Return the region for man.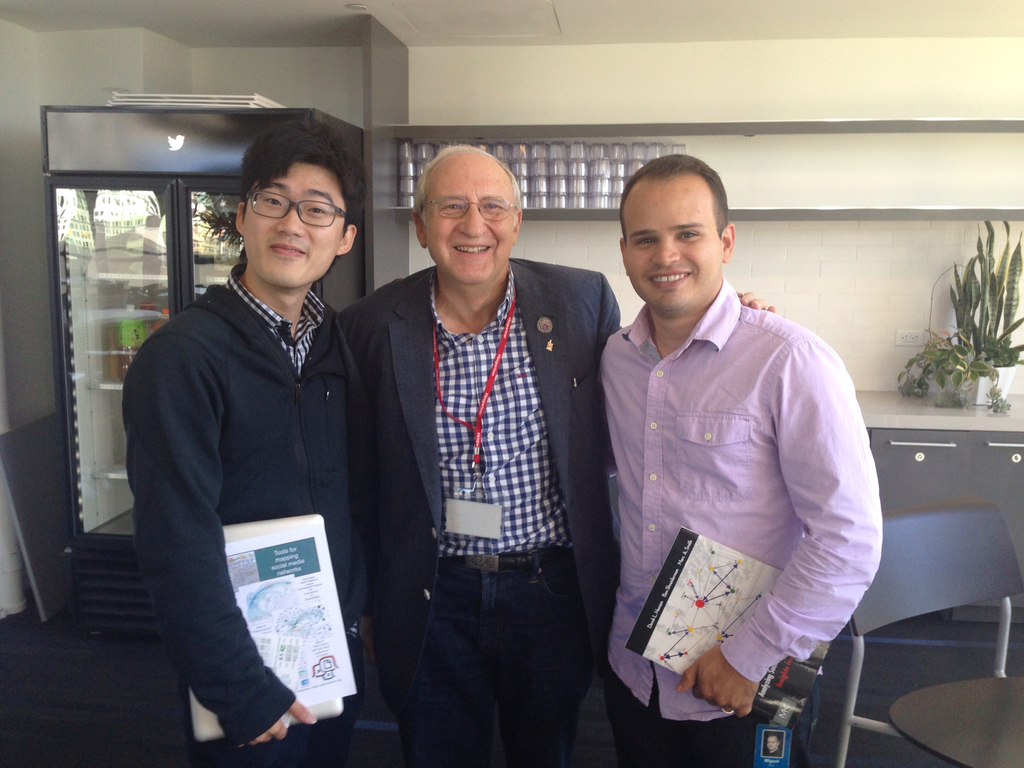
[604, 150, 884, 767].
